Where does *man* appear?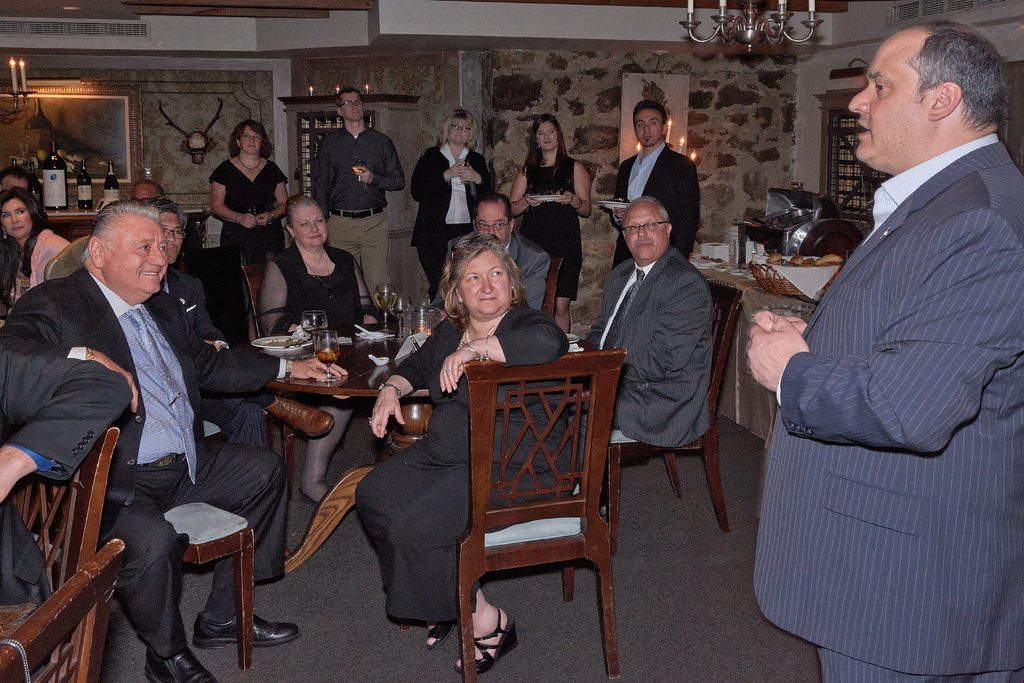
Appears at detection(435, 193, 548, 305).
